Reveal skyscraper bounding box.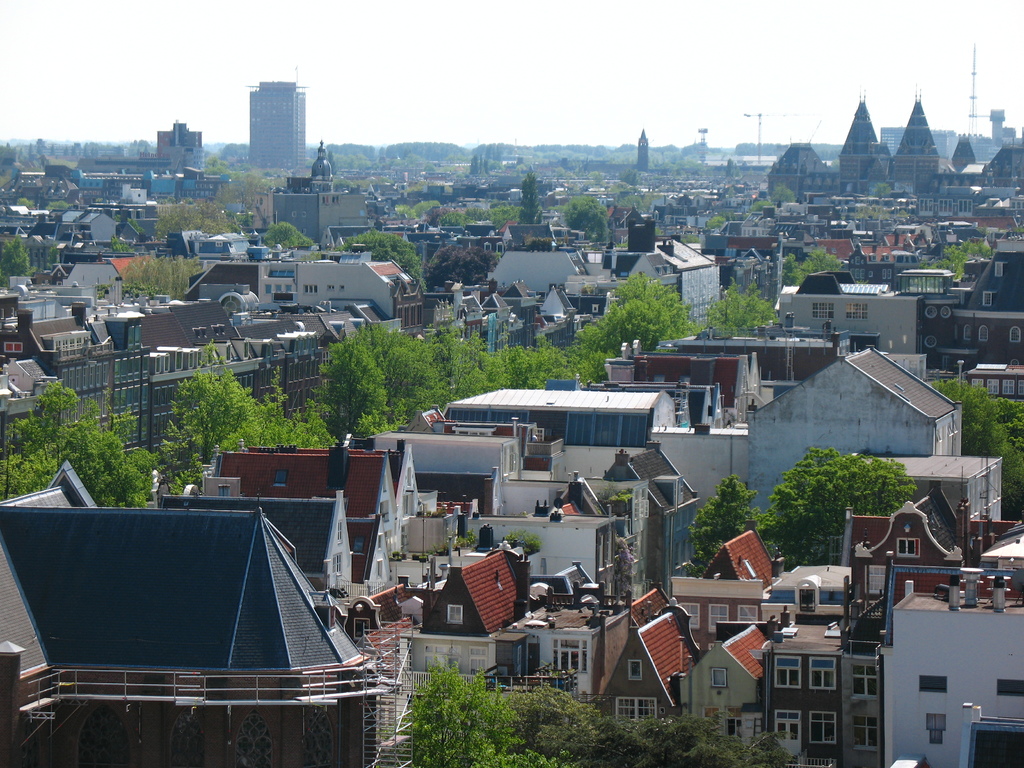
Revealed: detection(901, 81, 948, 189).
